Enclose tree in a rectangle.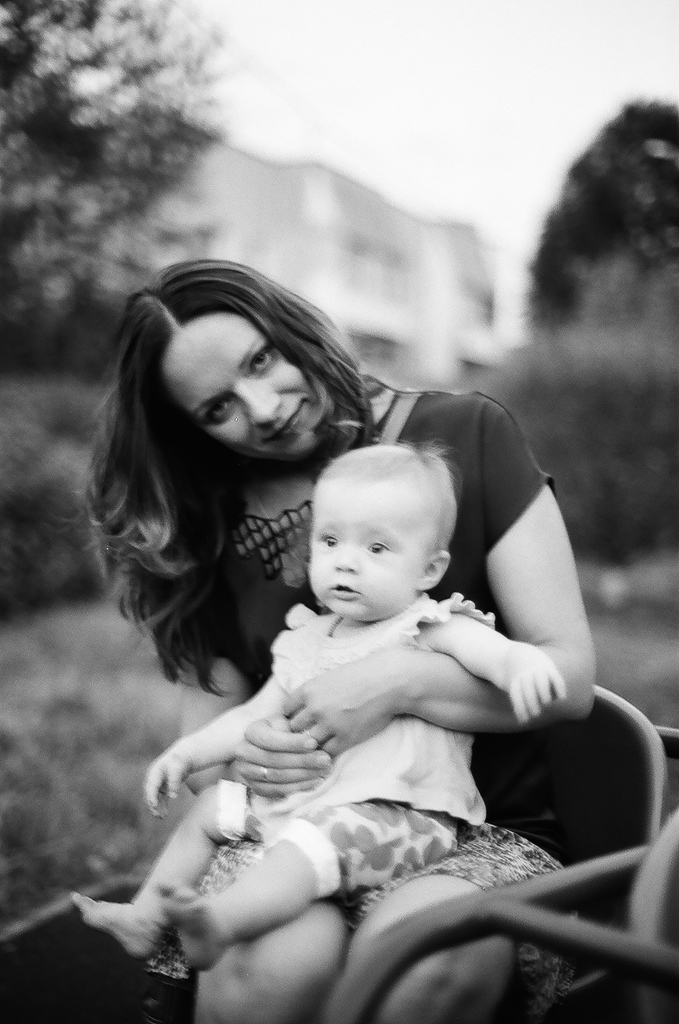
0/0/230/301.
